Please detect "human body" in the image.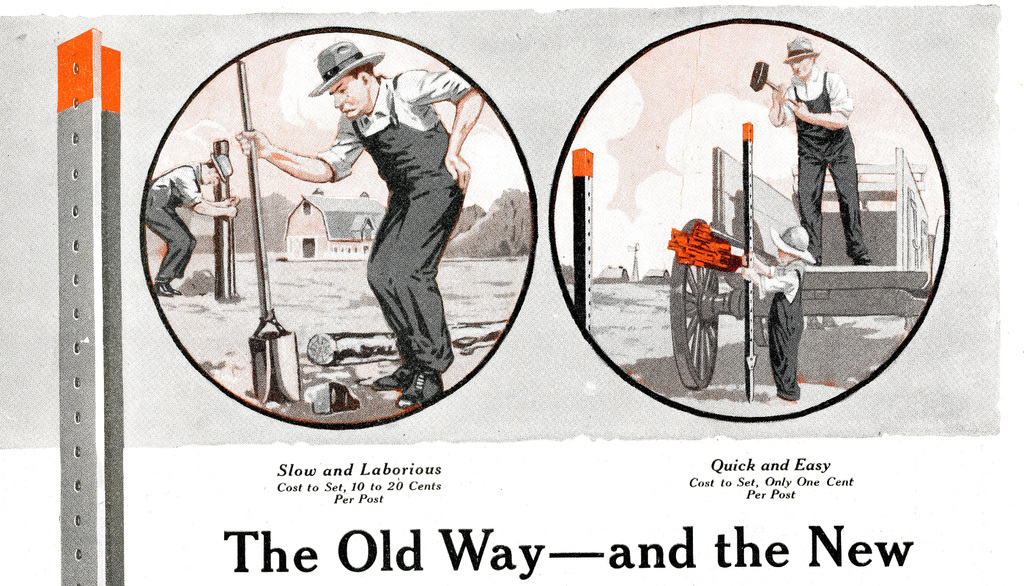
{"x1": 749, "y1": 226, "x2": 815, "y2": 405}.
